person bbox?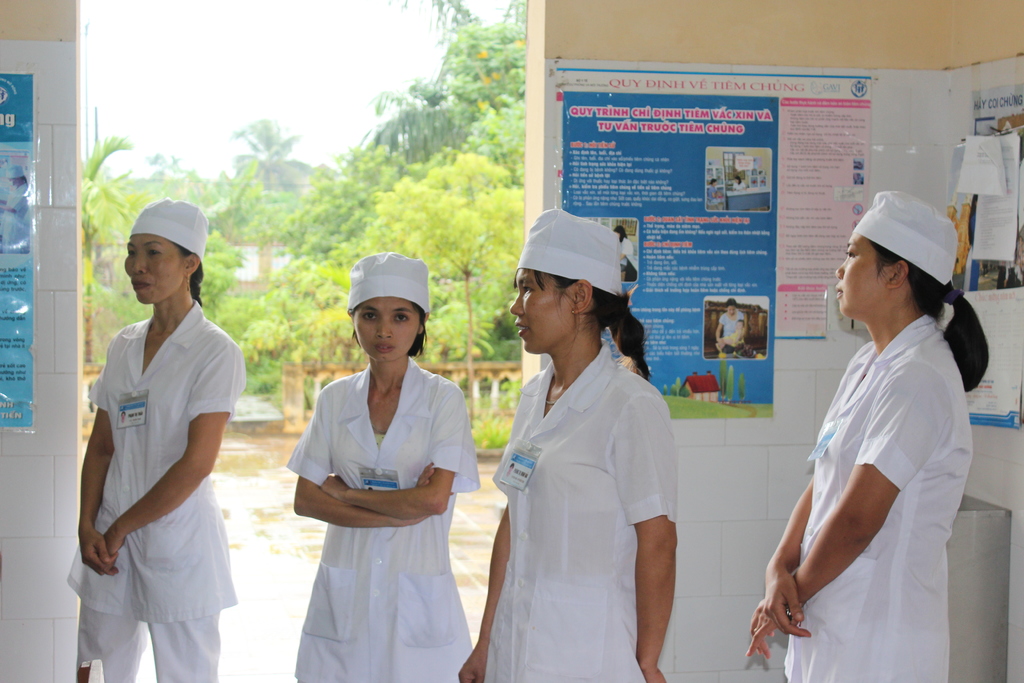
Rect(289, 255, 473, 682)
